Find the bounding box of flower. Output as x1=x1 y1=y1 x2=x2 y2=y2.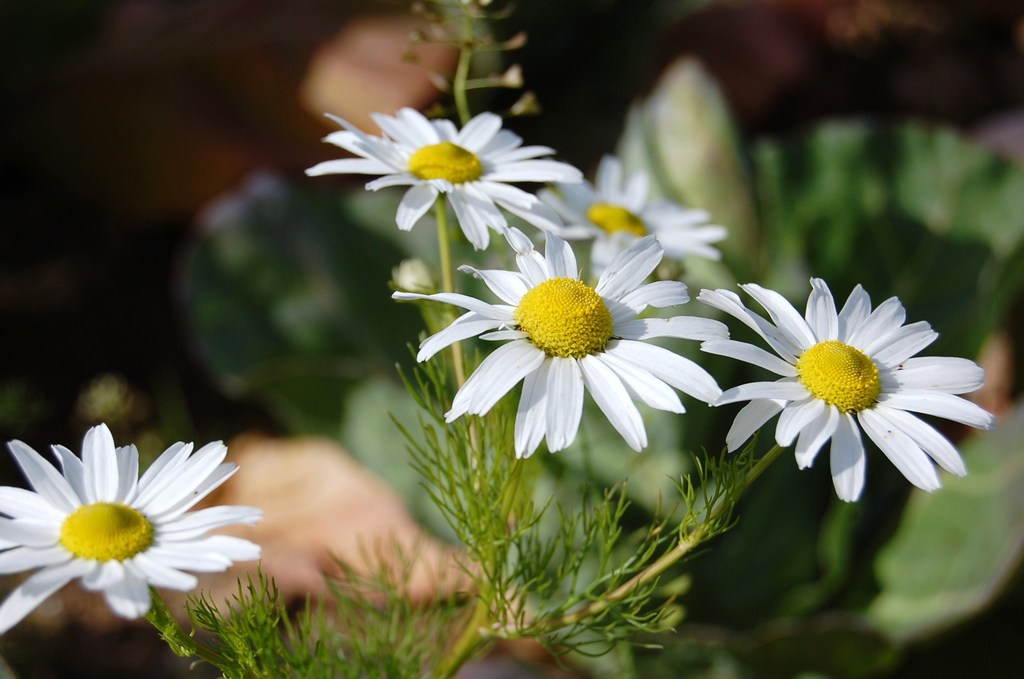
x1=716 y1=272 x2=995 y2=507.
